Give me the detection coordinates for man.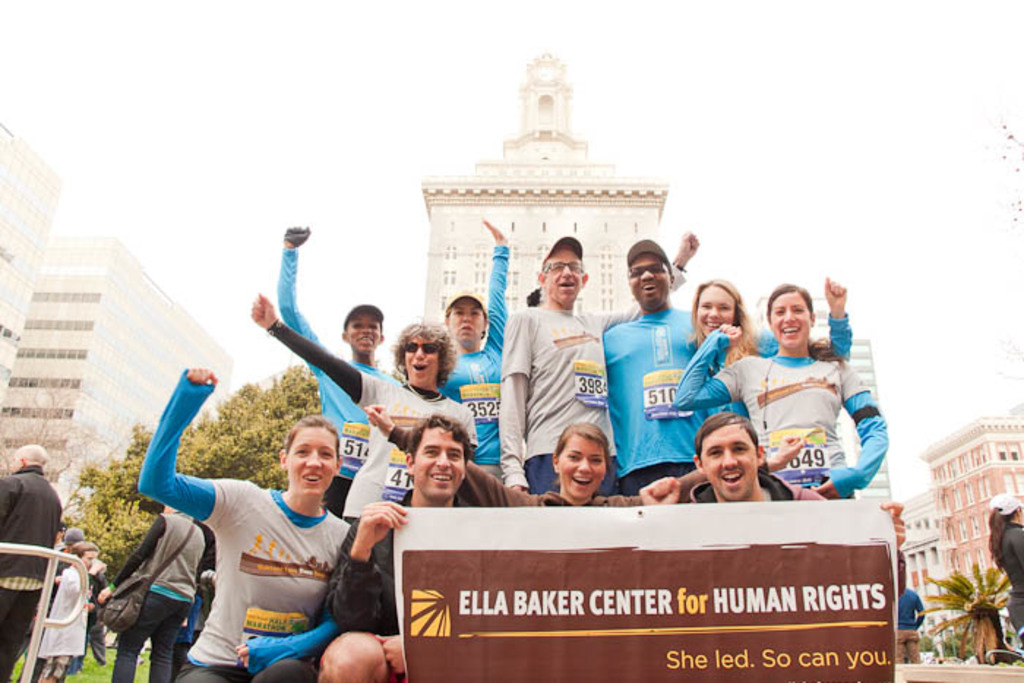
left=316, top=411, right=475, bottom=682.
